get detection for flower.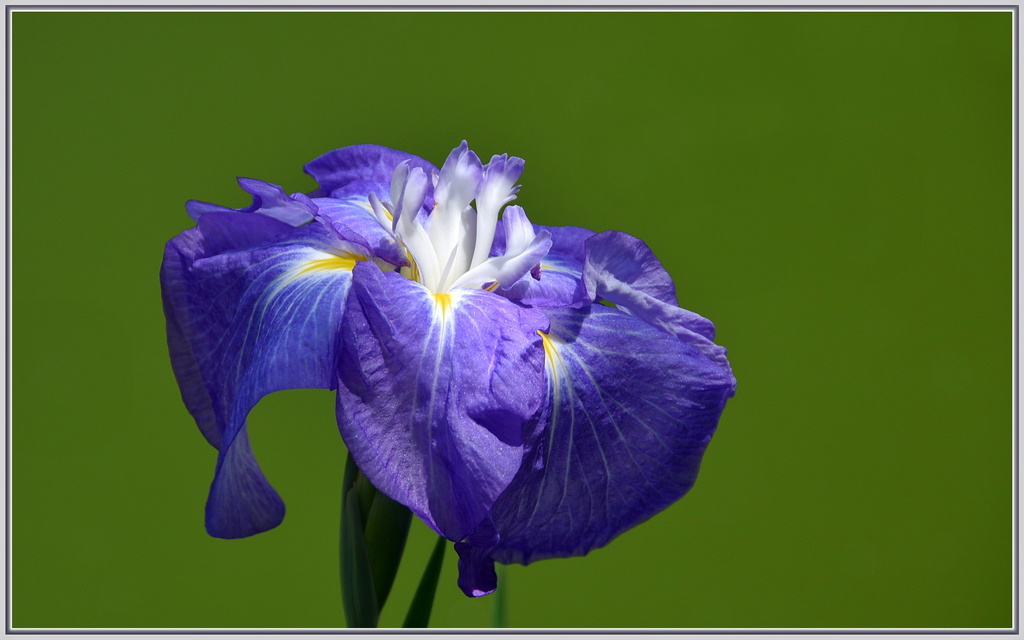
Detection: left=195, top=137, right=696, bottom=584.
